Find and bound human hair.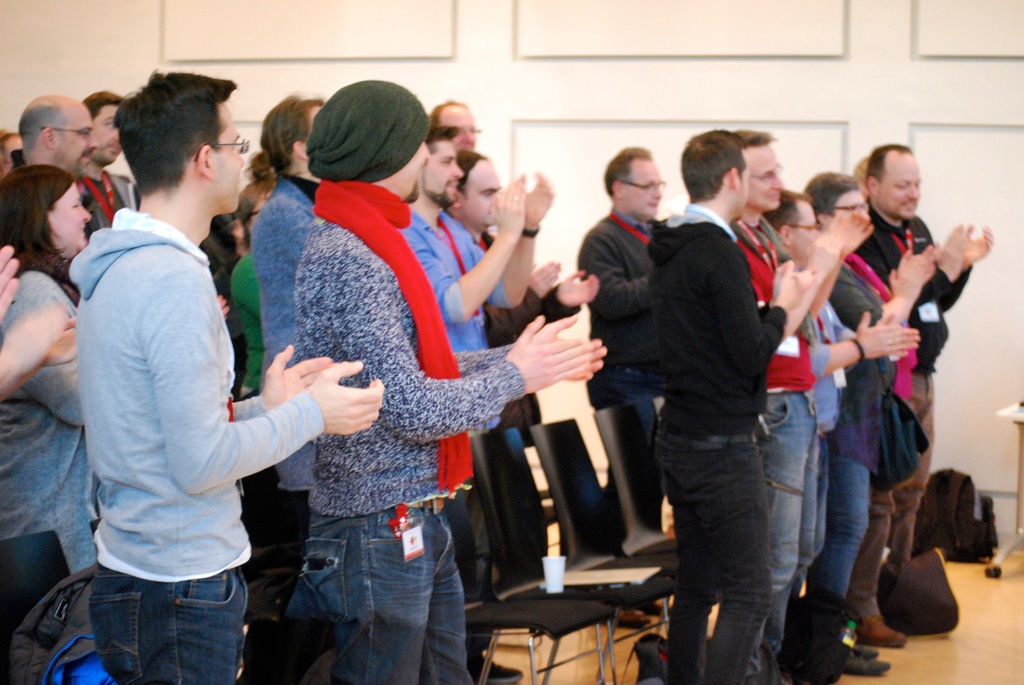
Bound: rect(424, 123, 460, 165).
